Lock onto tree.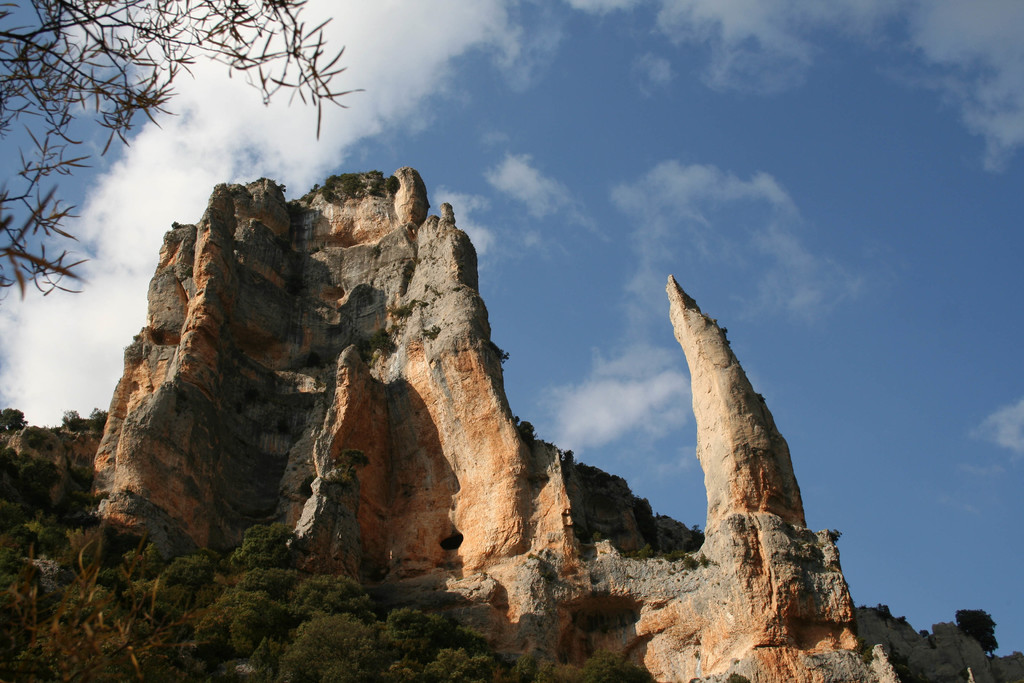
Locked: box(0, 403, 22, 431).
